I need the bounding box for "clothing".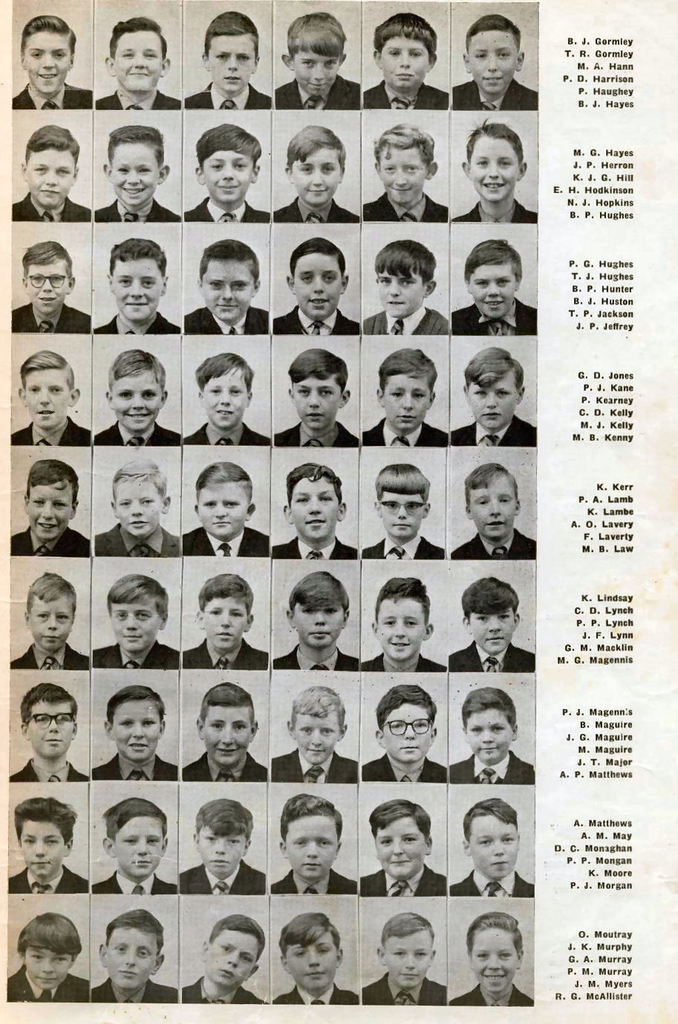
Here it is: {"left": 364, "top": 531, "right": 444, "bottom": 560}.
